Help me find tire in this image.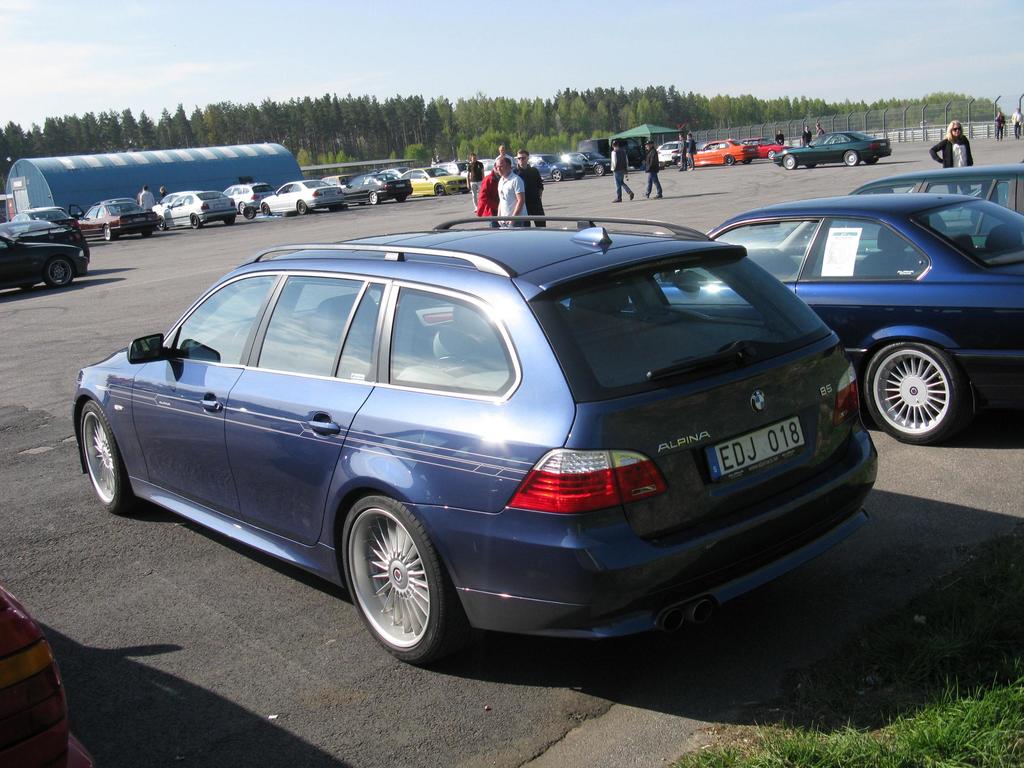
Found it: [left=369, top=191, right=380, bottom=204].
